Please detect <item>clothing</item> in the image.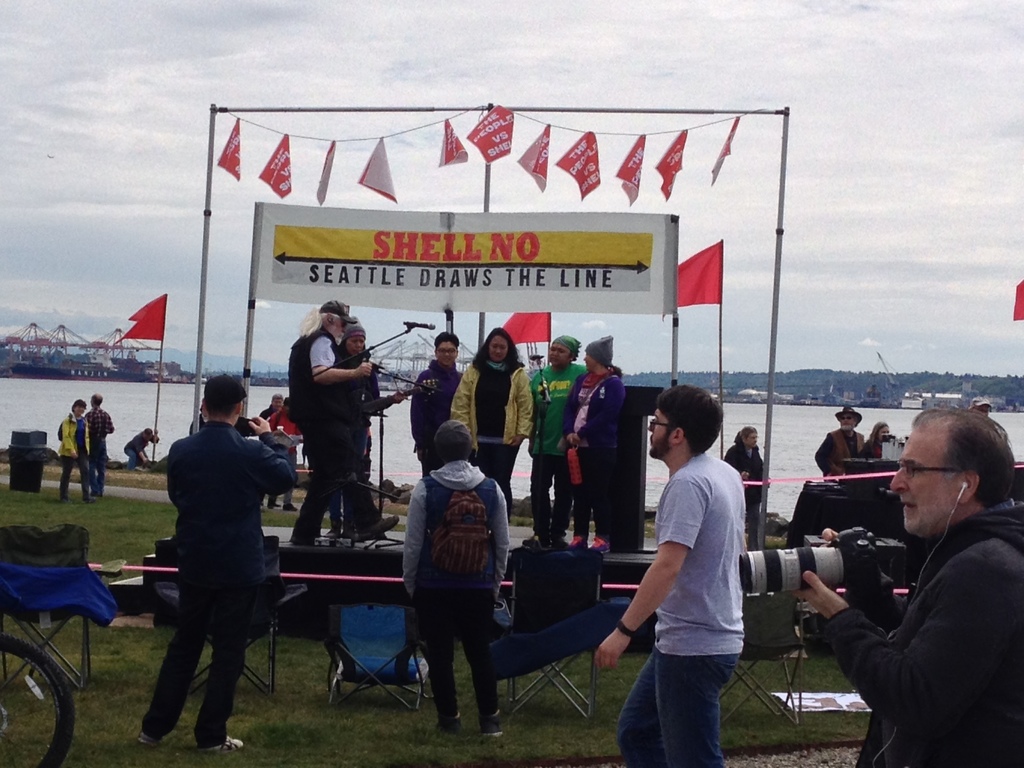
[x1=446, y1=353, x2=531, y2=492].
